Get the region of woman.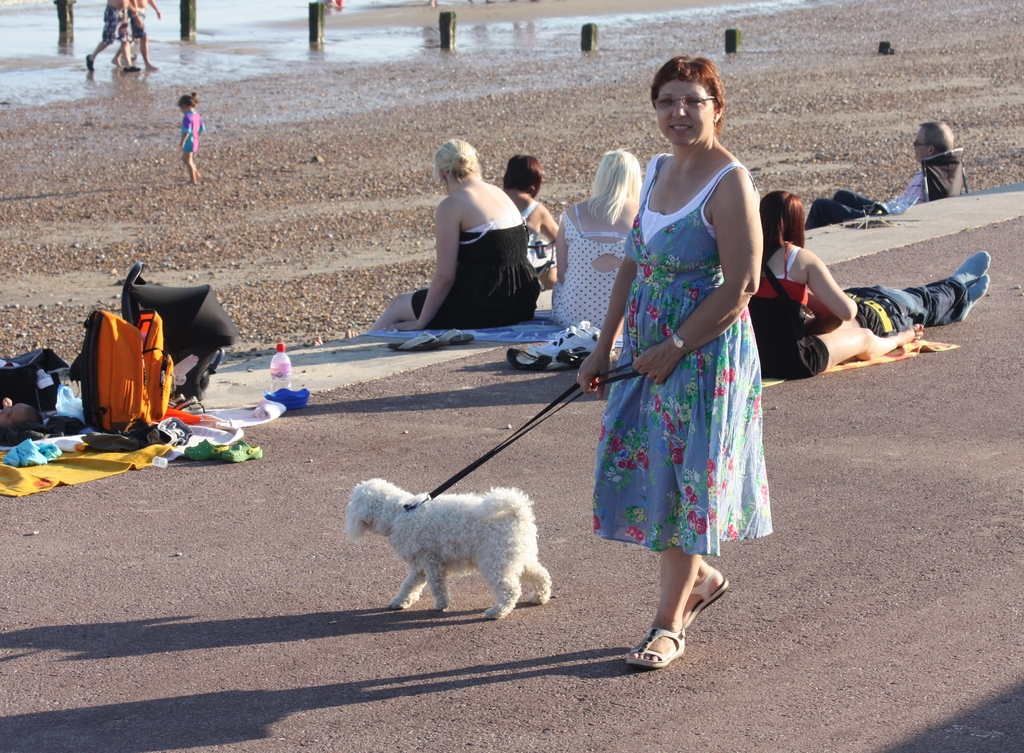
(x1=744, y1=188, x2=927, y2=380).
